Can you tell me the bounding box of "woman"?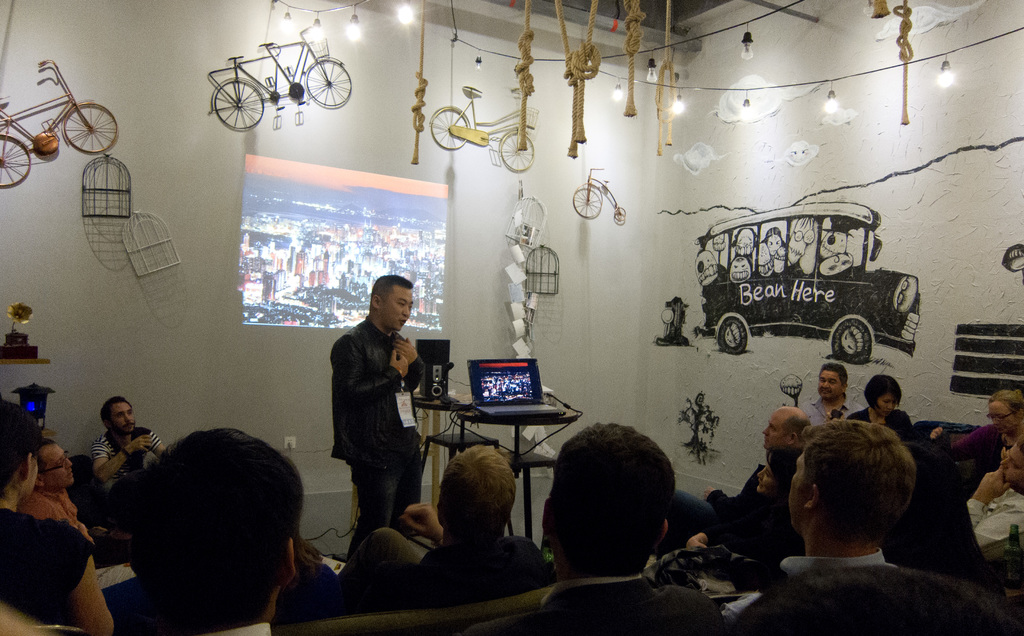
box=[929, 386, 1023, 476].
